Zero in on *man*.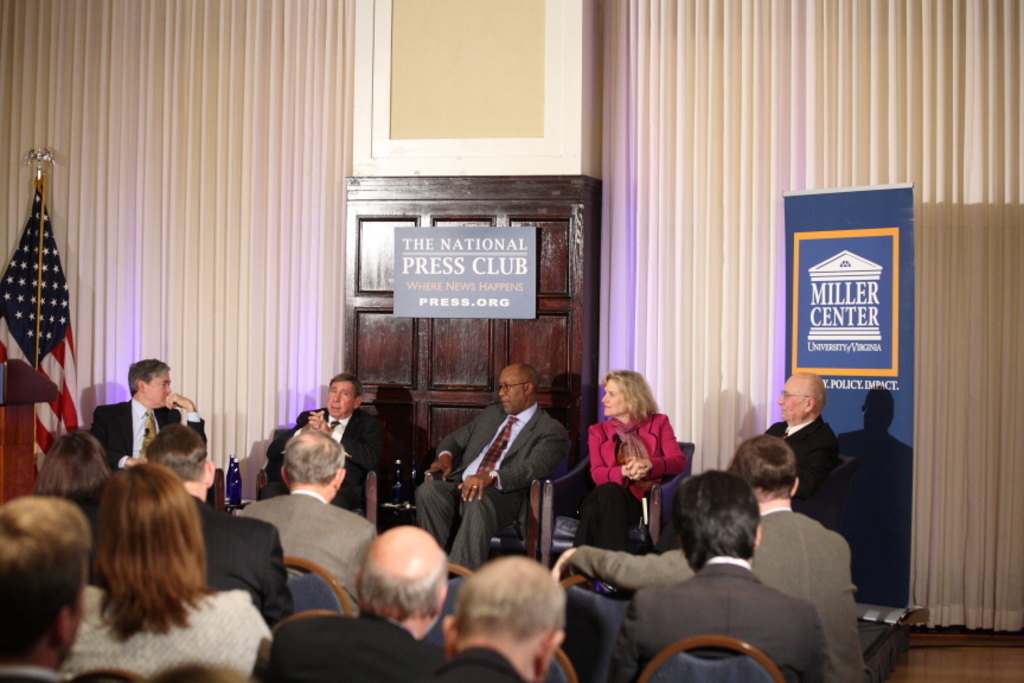
Zeroed in: 549:432:860:682.
